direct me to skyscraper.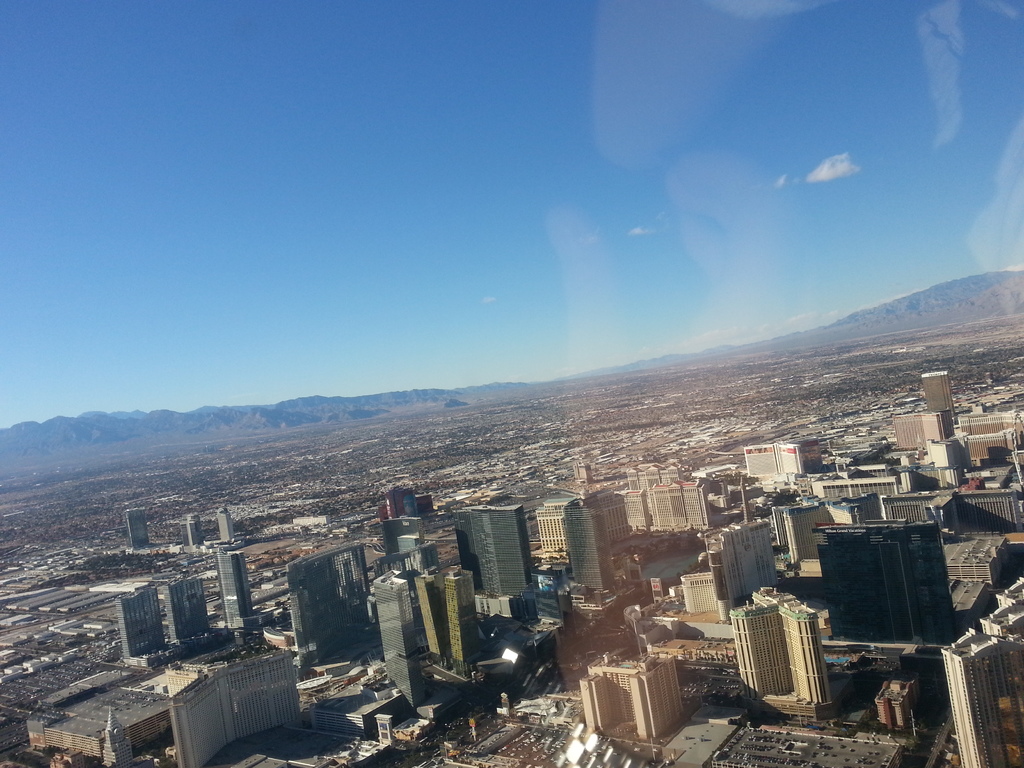
Direction: <bbox>731, 584, 857, 735</bbox>.
